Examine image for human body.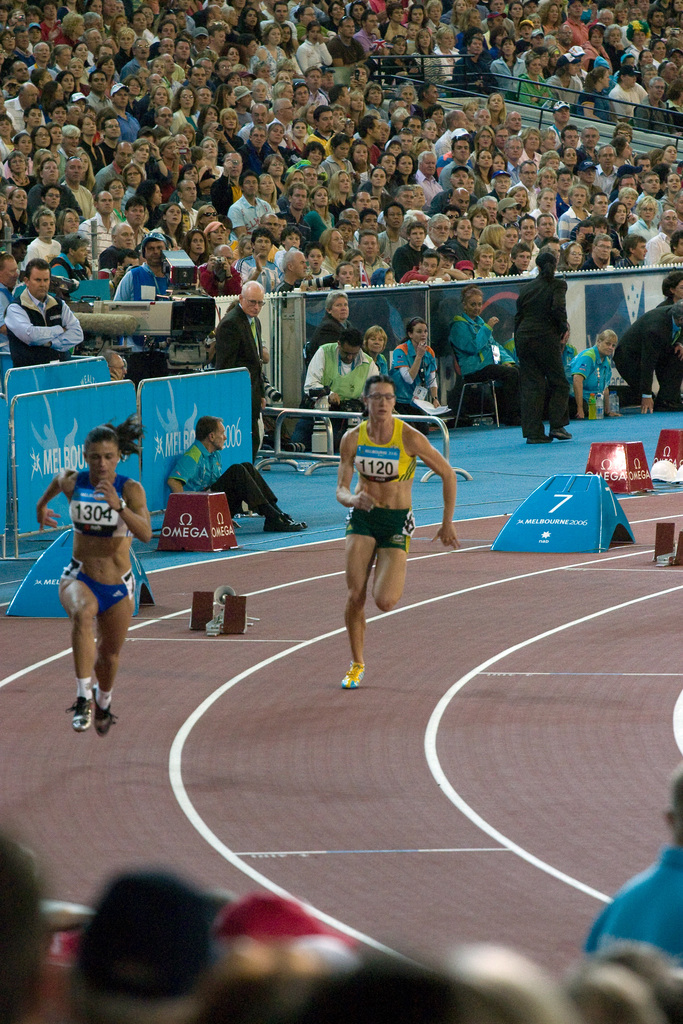
Examination result: (507,244,575,447).
